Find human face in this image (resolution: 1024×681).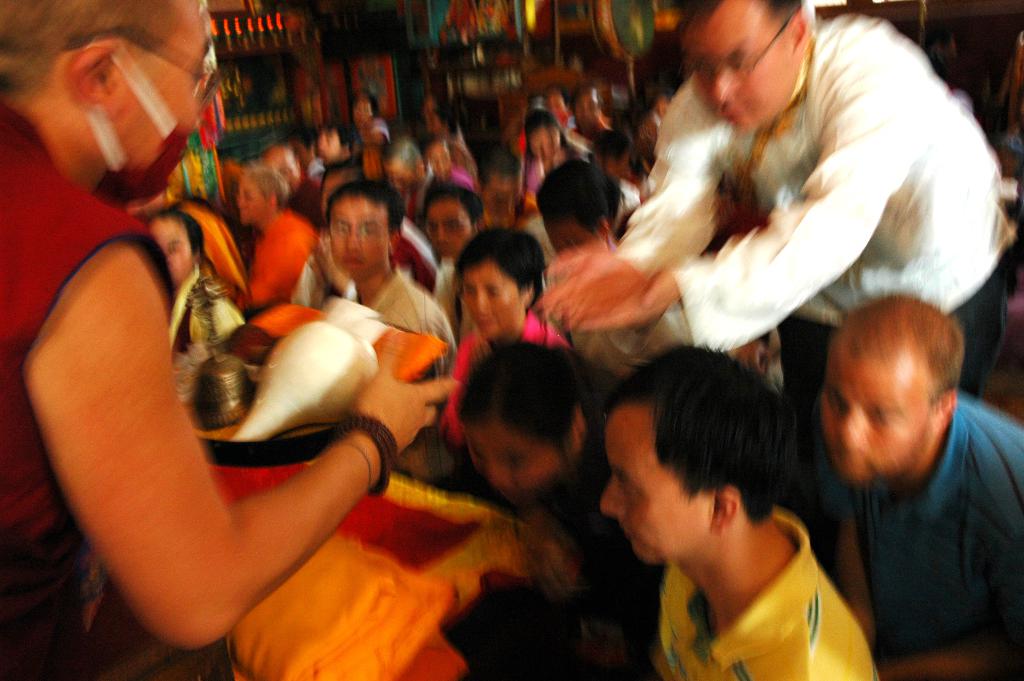
left=600, top=418, right=716, bottom=562.
